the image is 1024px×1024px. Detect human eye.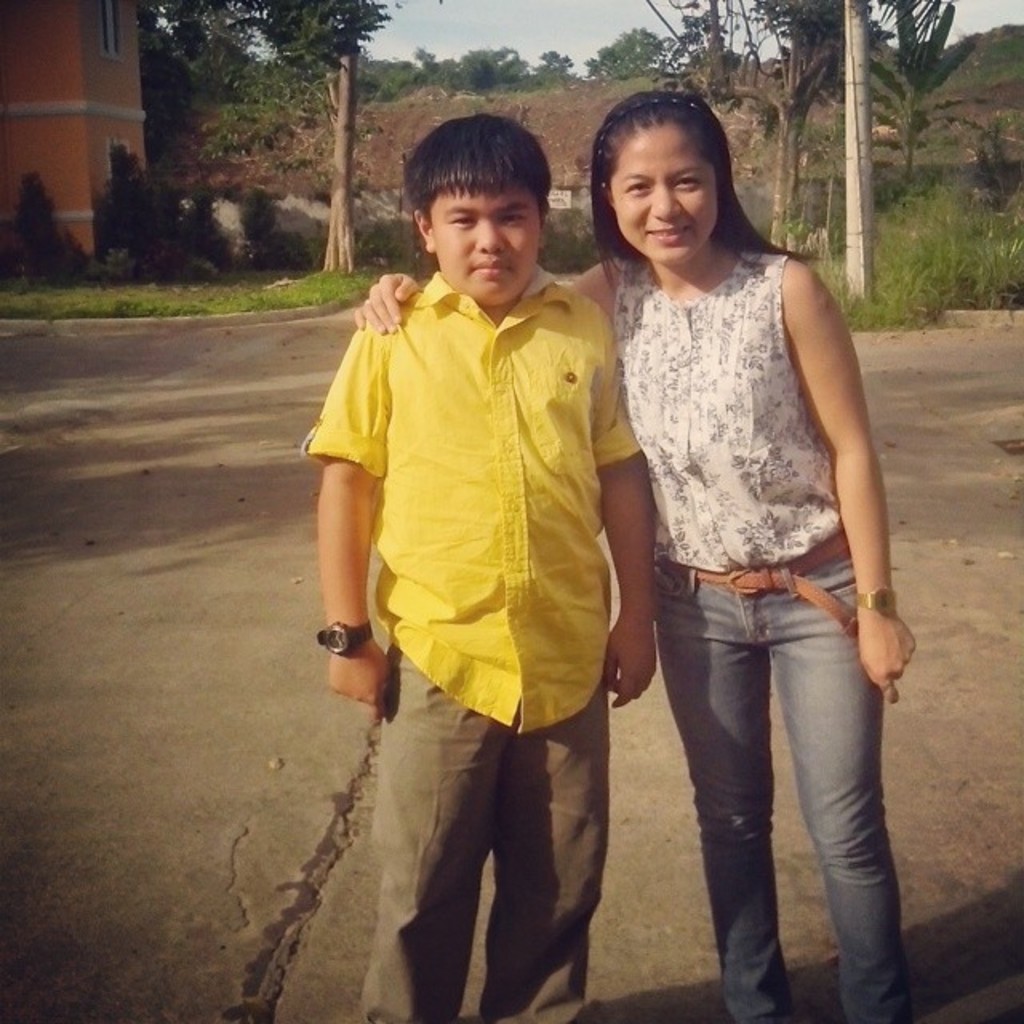
Detection: BBox(626, 174, 653, 195).
